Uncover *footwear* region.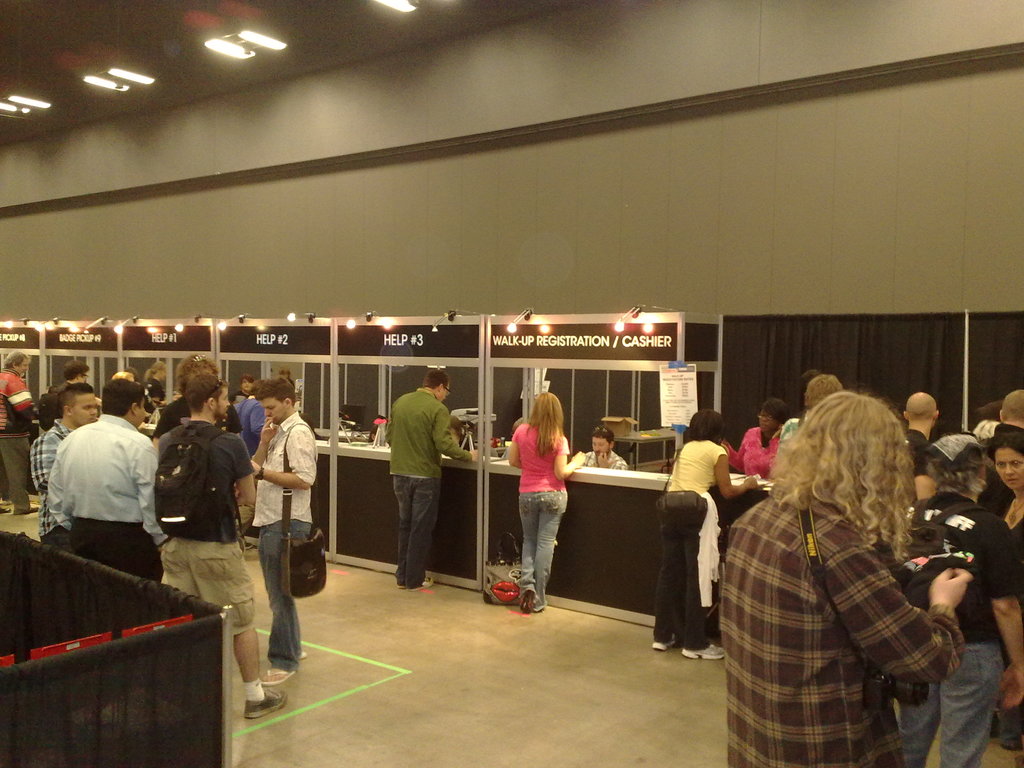
Uncovered: bbox=(259, 664, 287, 681).
